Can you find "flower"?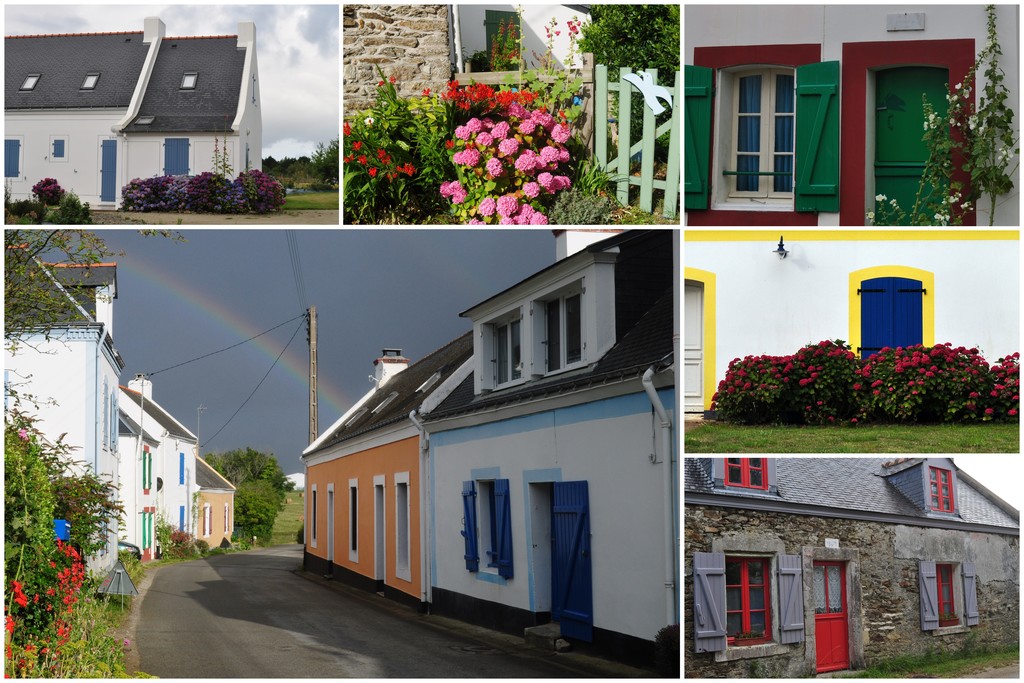
Yes, bounding box: 1007, 409, 1021, 415.
